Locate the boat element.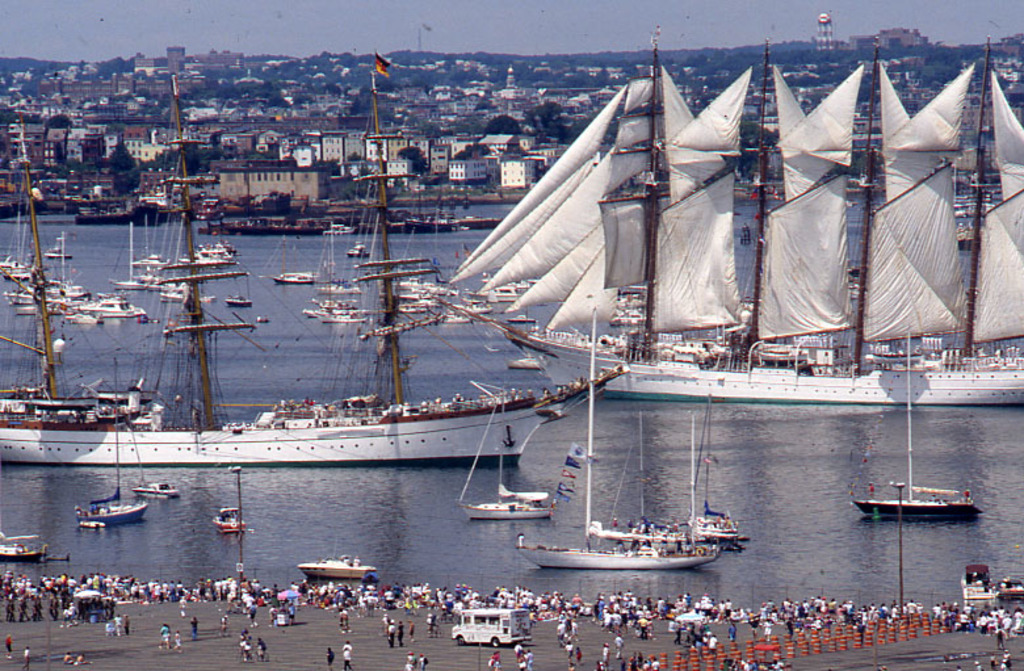
Element bbox: [x1=457, y1=394, x2=551, y2=517].
